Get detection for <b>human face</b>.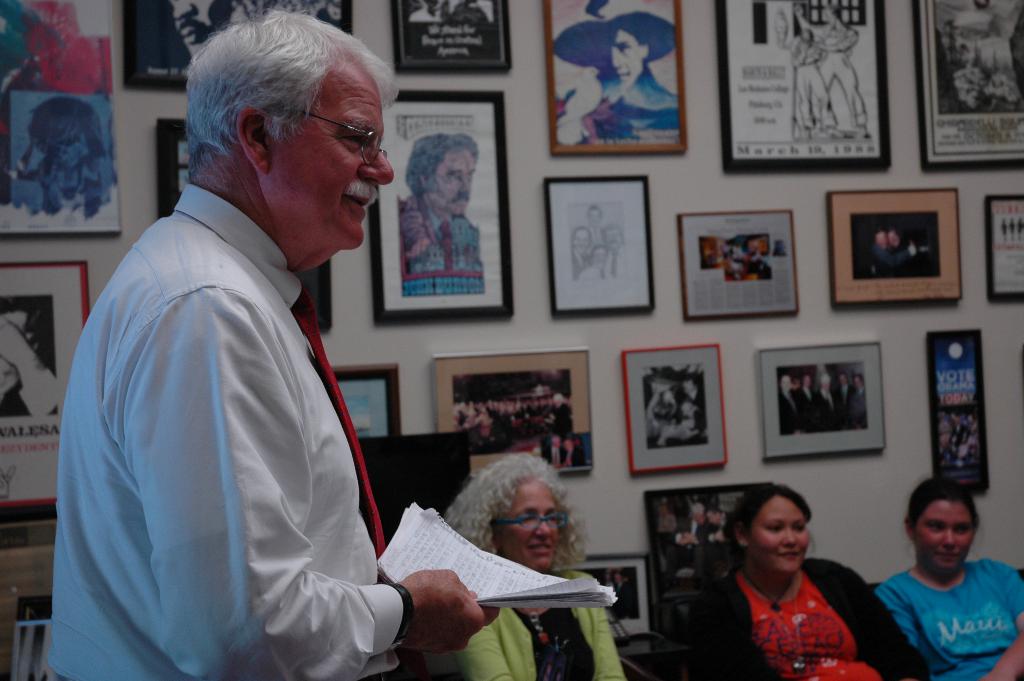
Detection: detection(875, 229, 885, 249).
